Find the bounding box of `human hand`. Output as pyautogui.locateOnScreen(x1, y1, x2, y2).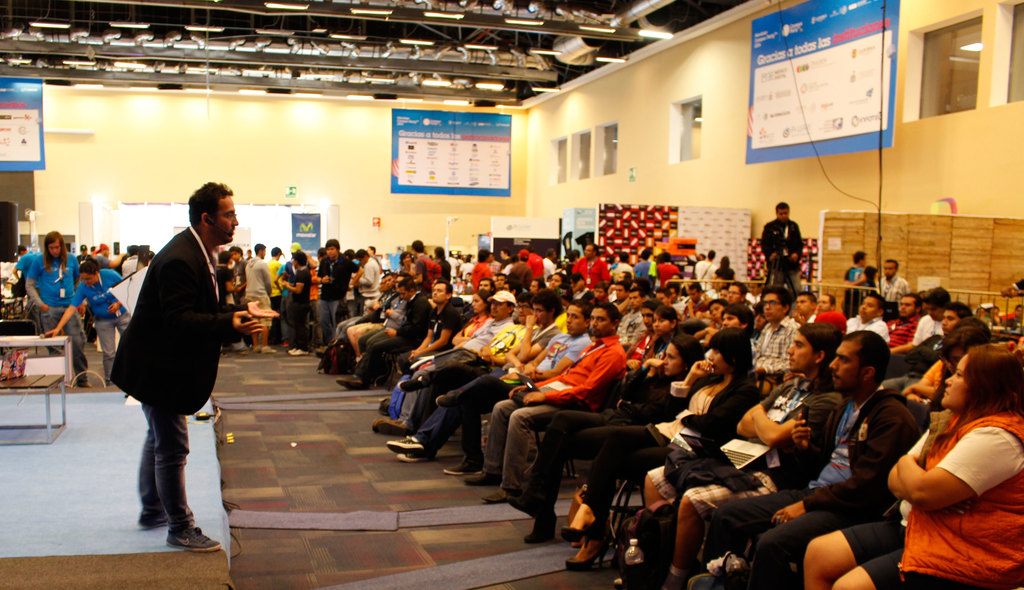
pyautogui.locateOnScreen(107, 301, 121, 312).
